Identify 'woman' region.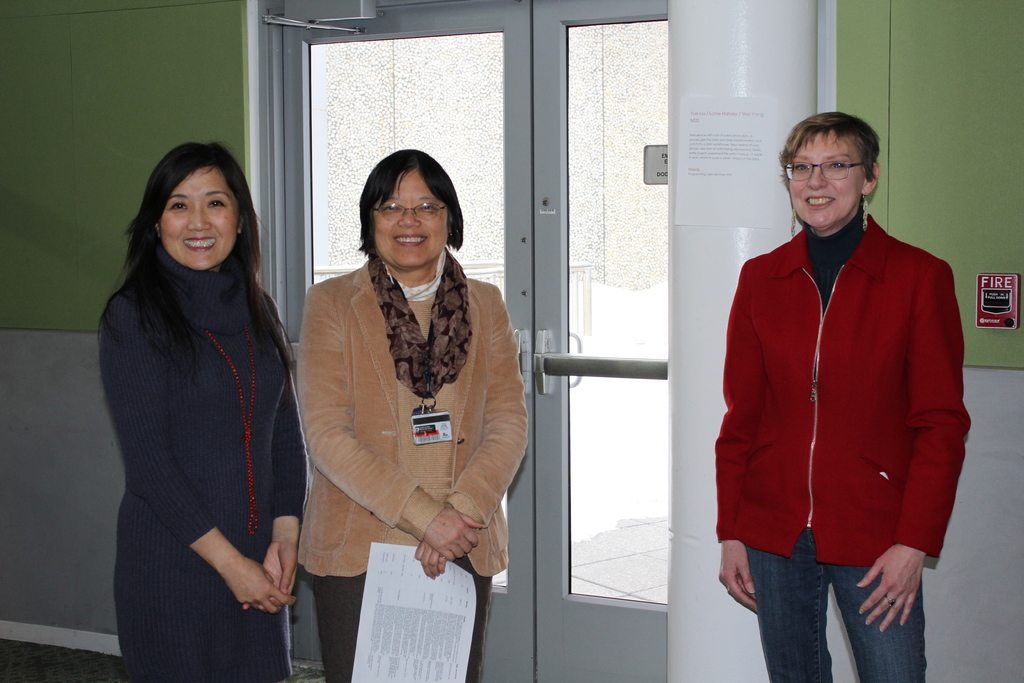
Region: bbox=[90, 140, 310, 682].
